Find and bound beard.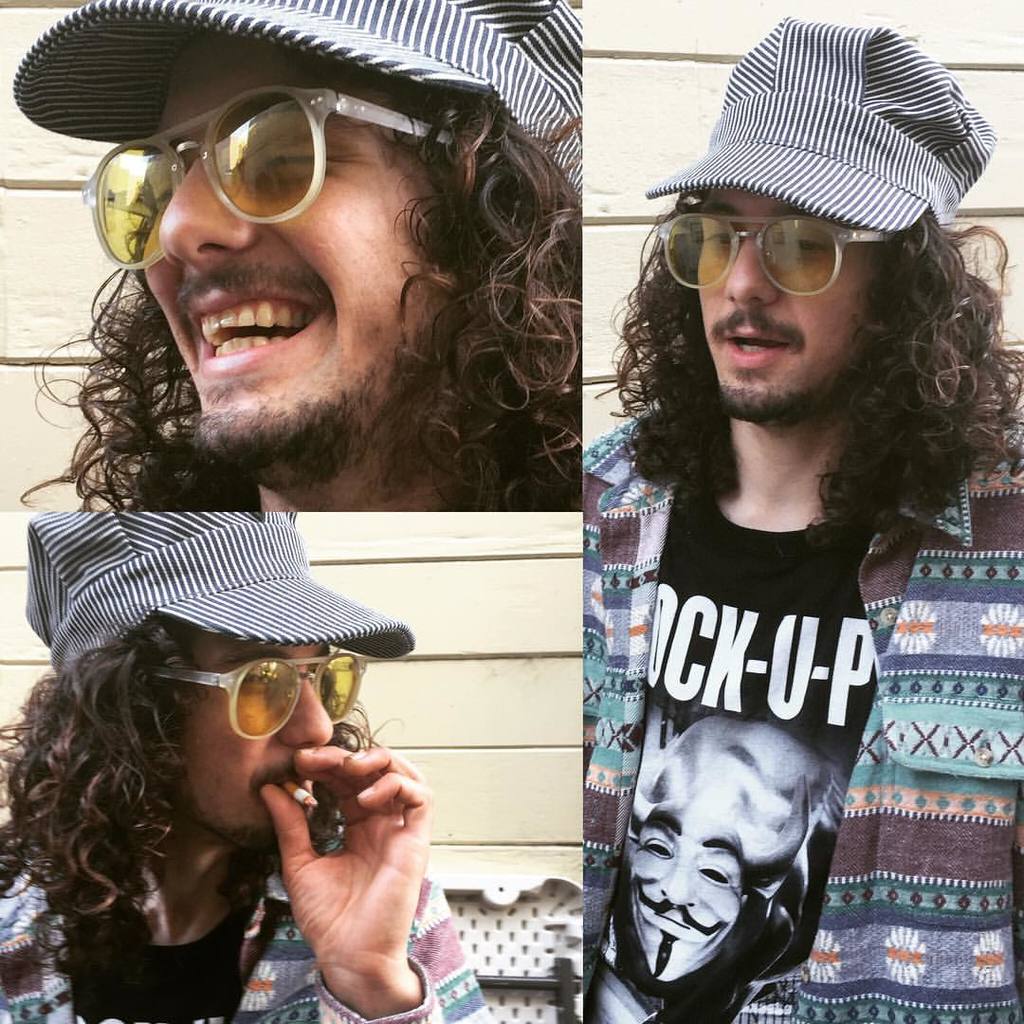
Bound: BBox(184, 263, 409, 491).
